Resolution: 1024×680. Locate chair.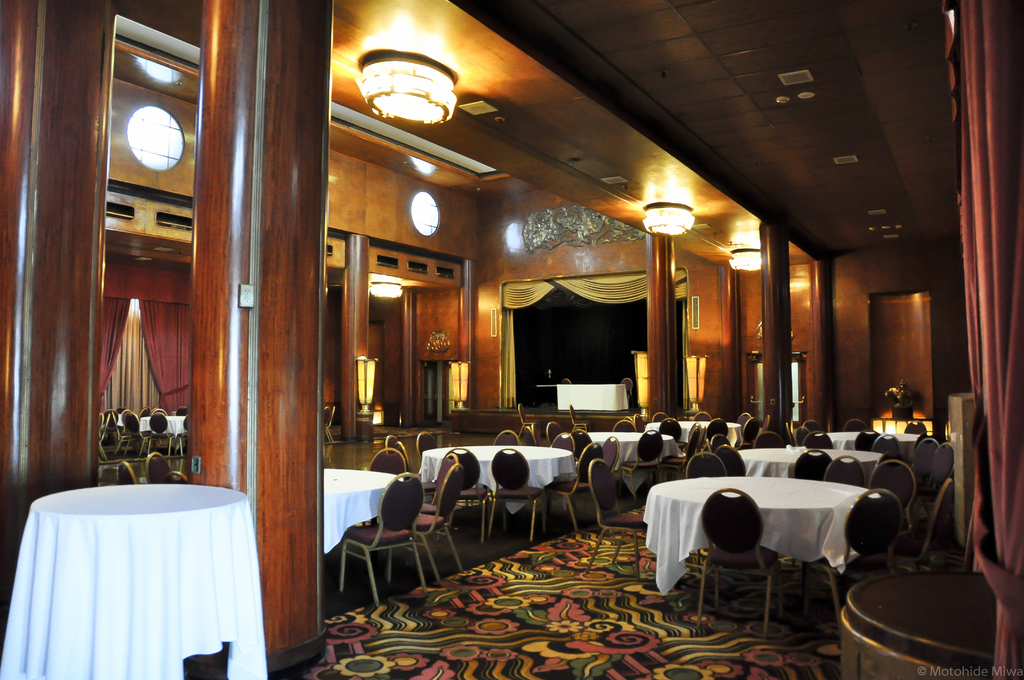
x1=871 y1=430 x2=899 y2=452.
